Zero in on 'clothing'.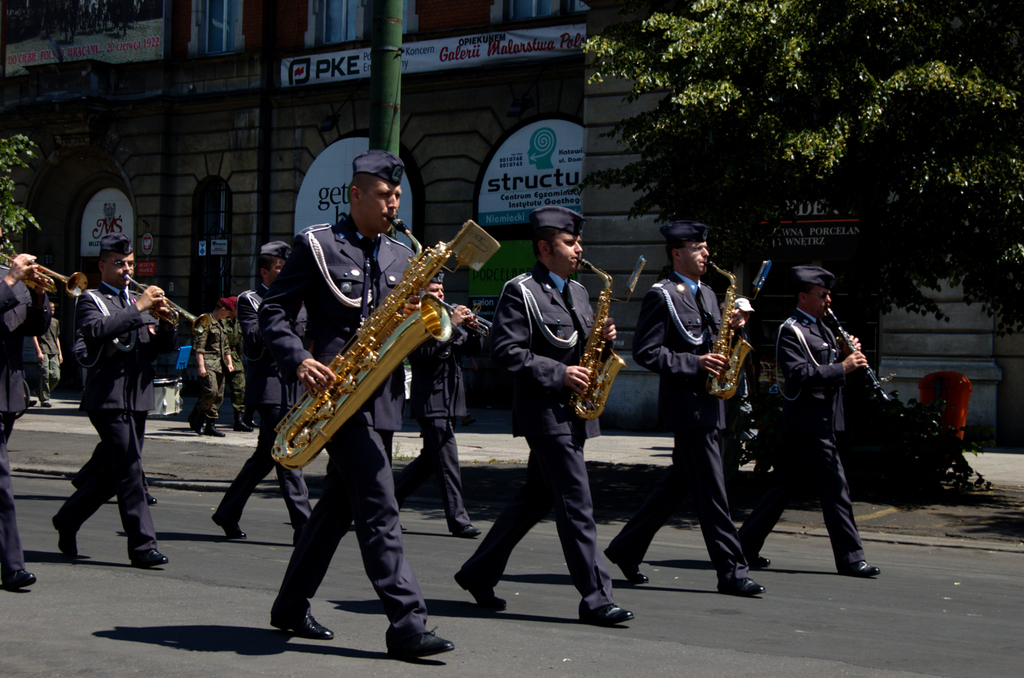
Zeroed in: (left=32, top=318, right=59, bottom=401).
